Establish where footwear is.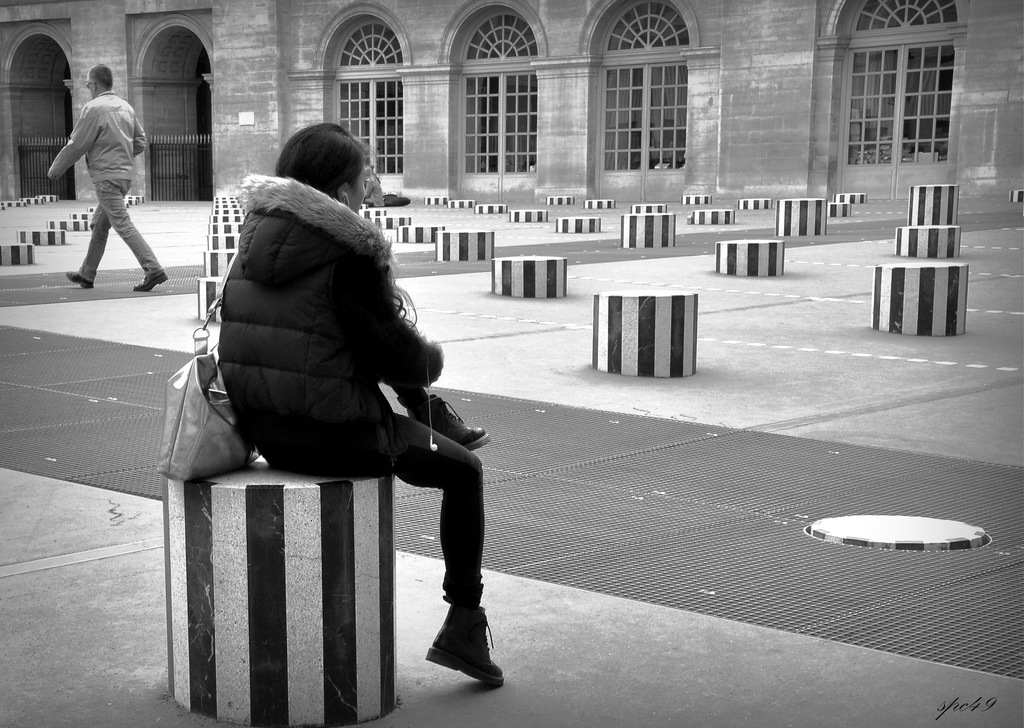
Established at 407/390/489/452.
